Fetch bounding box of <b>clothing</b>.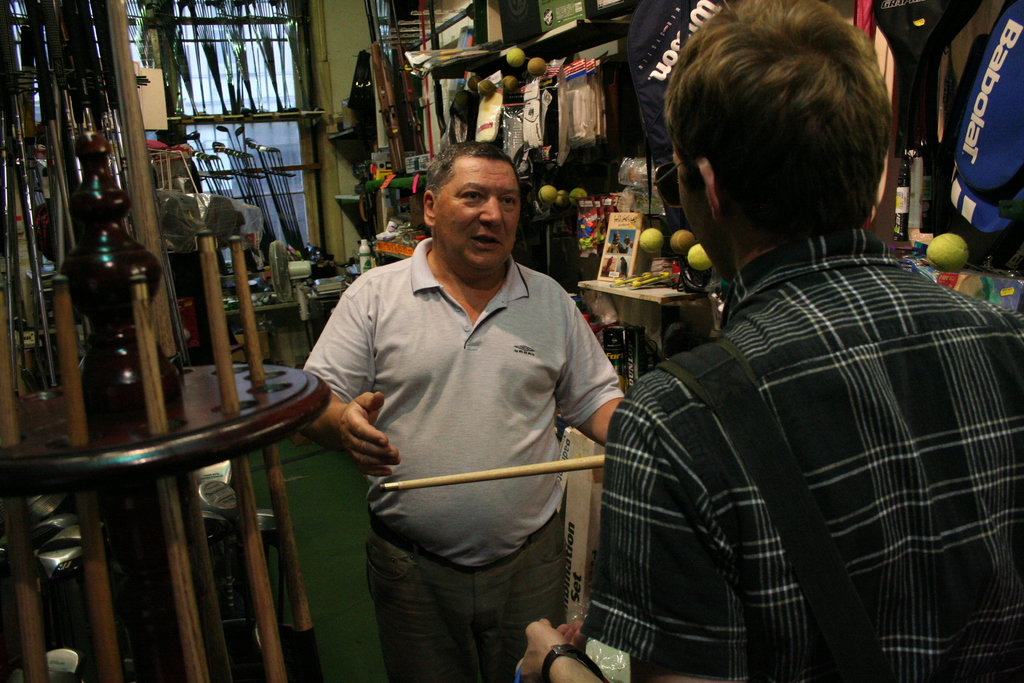
Bbox: (x1=566, y1=233, x2=1023, y2=680).
